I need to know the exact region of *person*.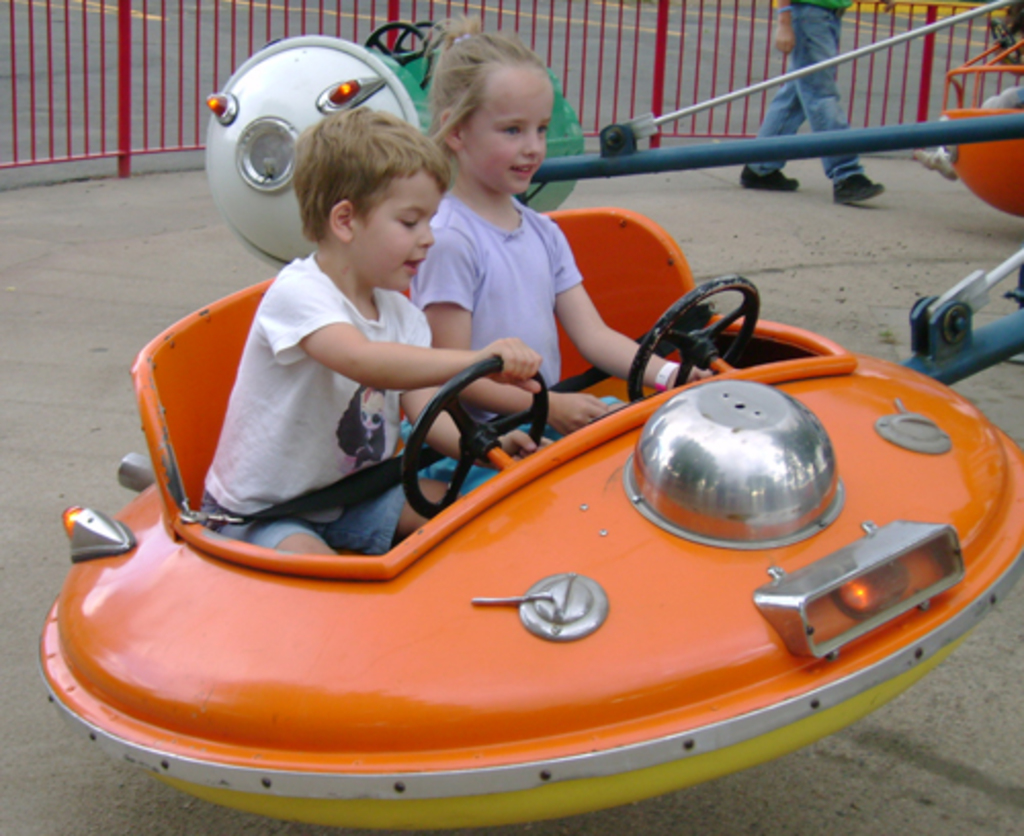
Region: BBox(424, 18, 713, 436).
